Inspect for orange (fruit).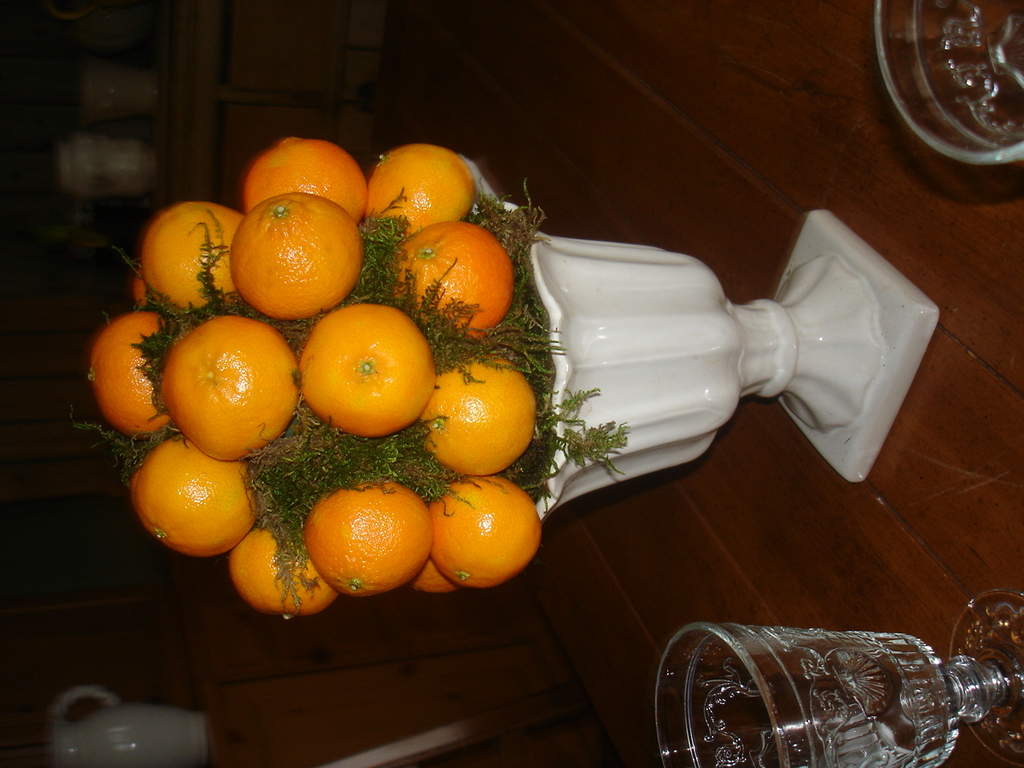
Inspection: detection(159, 310, 289, 454).
